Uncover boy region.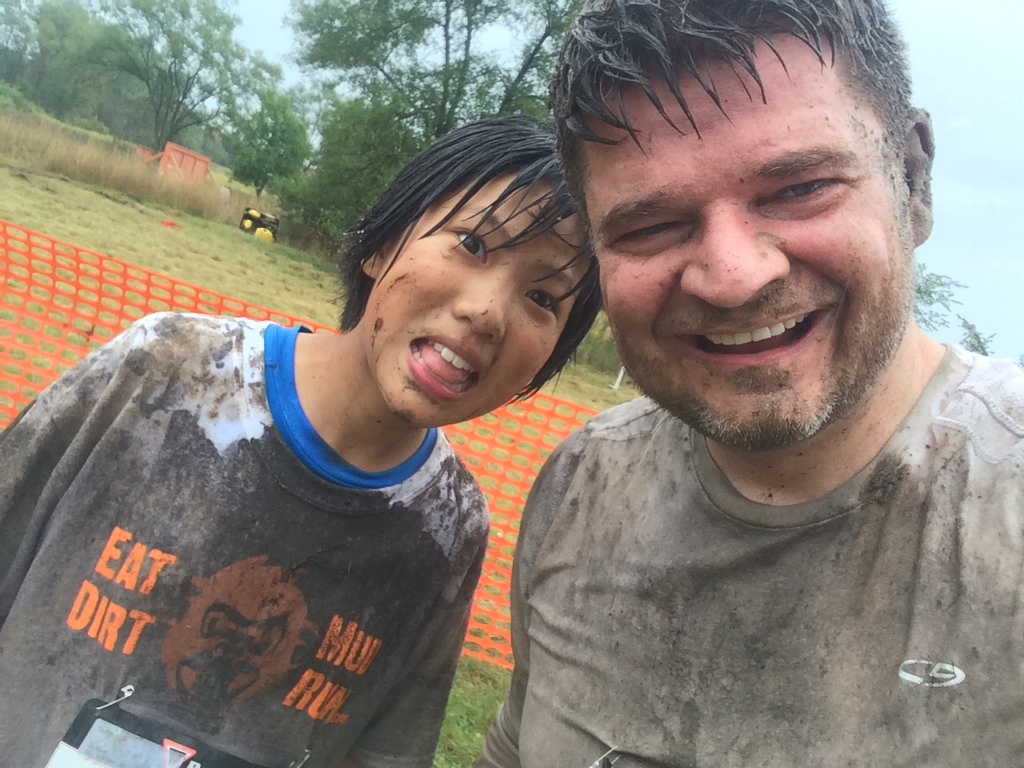
Uncovered: bbox=(0, 111, 642, 767).
